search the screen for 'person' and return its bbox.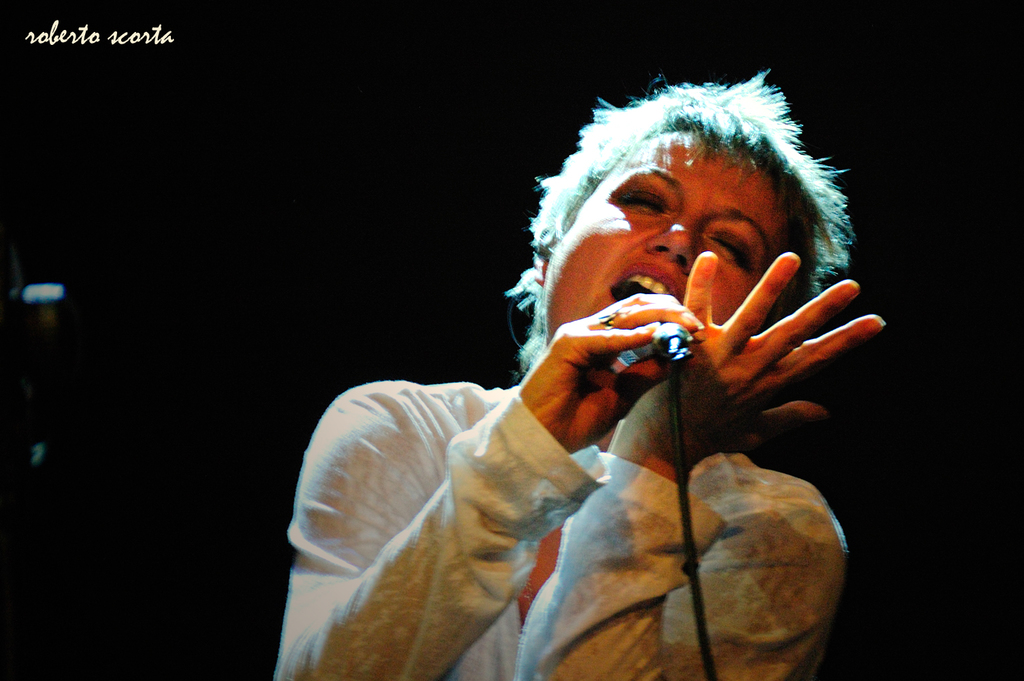
Found: [left=273, top=67, right=899, bottom=666].
